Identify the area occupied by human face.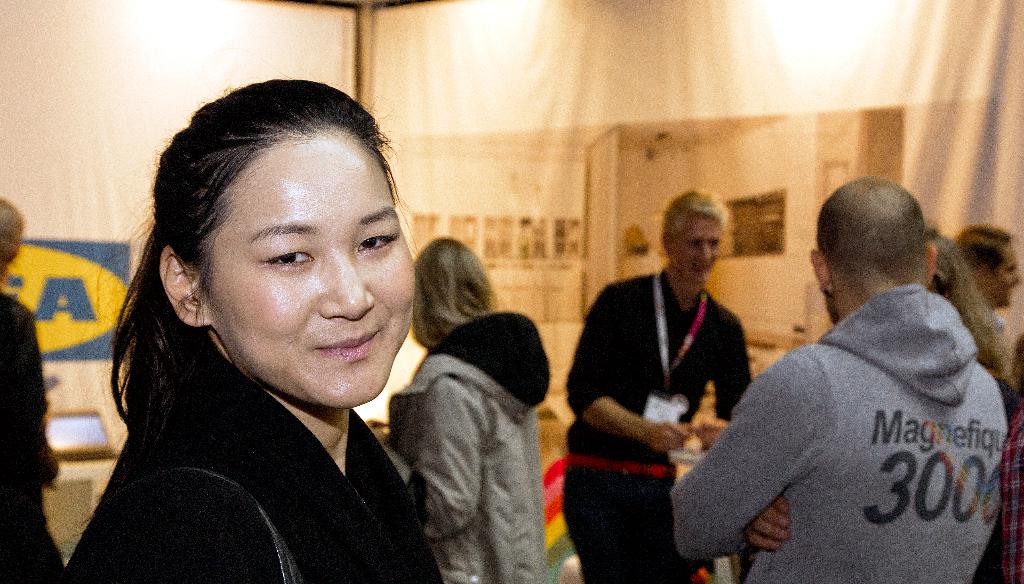
Area: 669,213,721,282.
